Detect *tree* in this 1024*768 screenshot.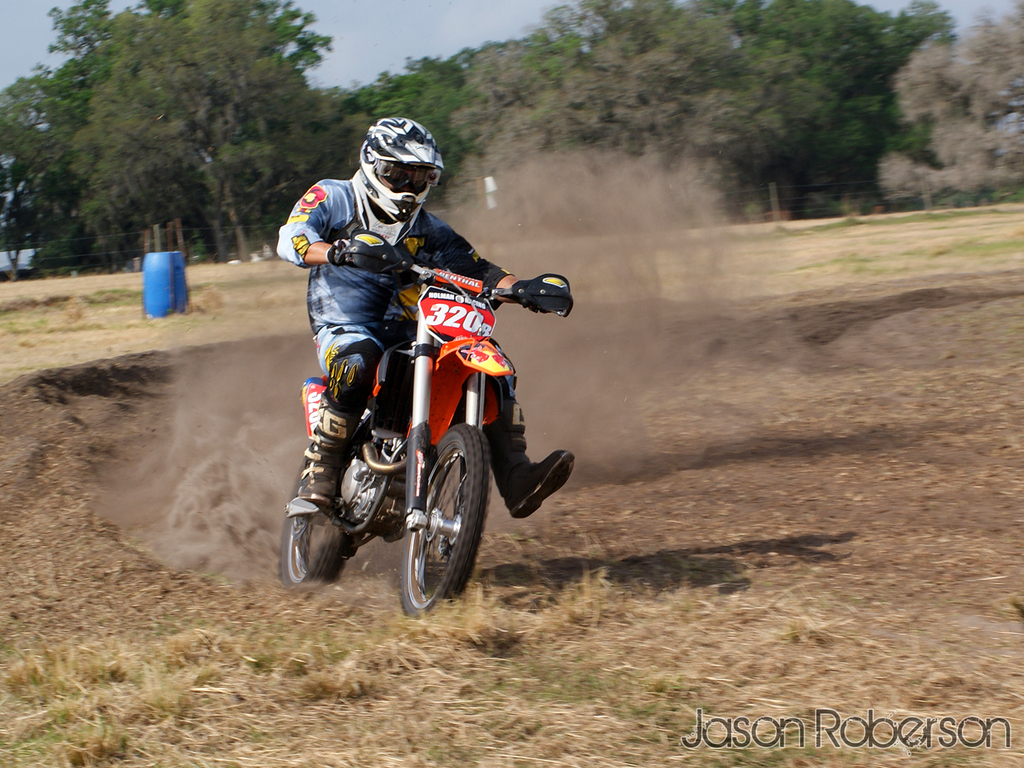
Detection: box(555, 0, 897, 234).
